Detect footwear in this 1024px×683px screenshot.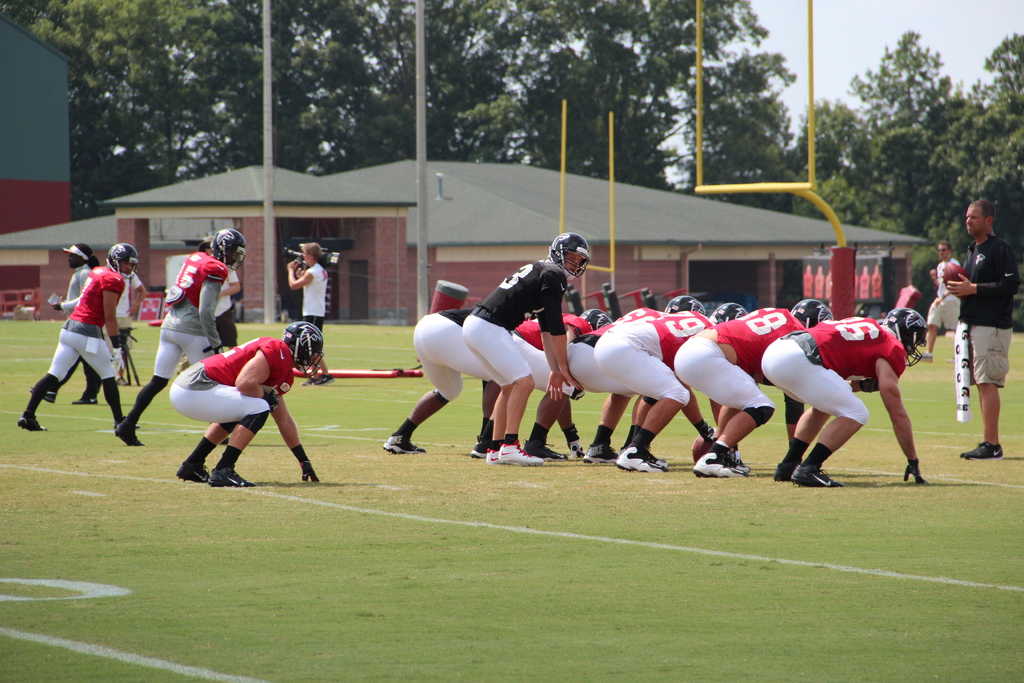
Detection: locate(694, 448, 727, 475).
